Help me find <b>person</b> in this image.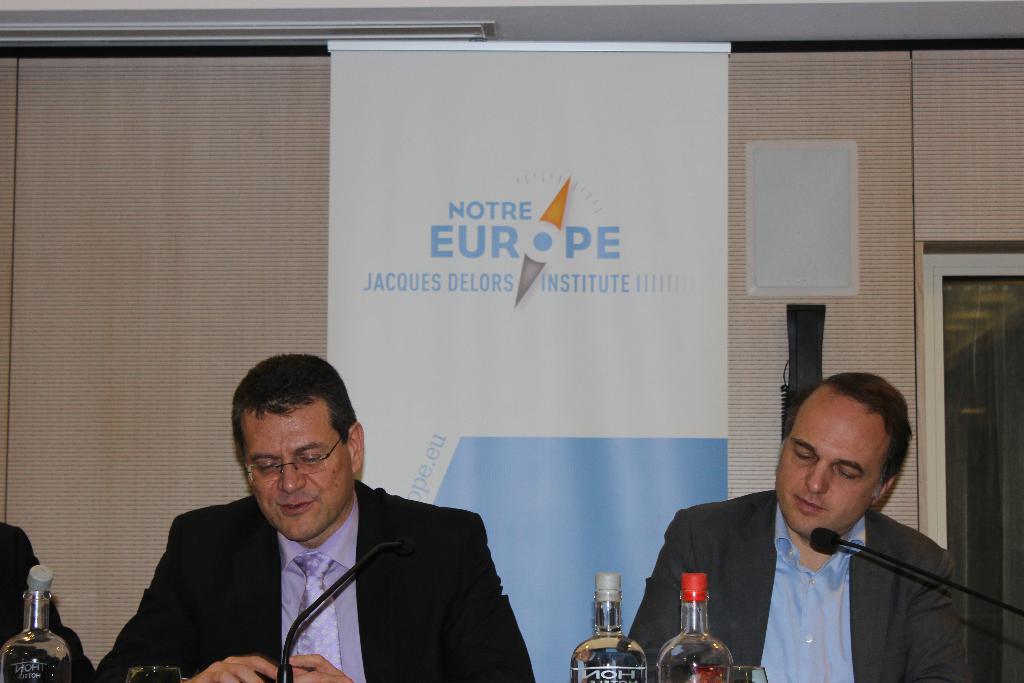
Found it: box(620, 377, 1004, 682).
